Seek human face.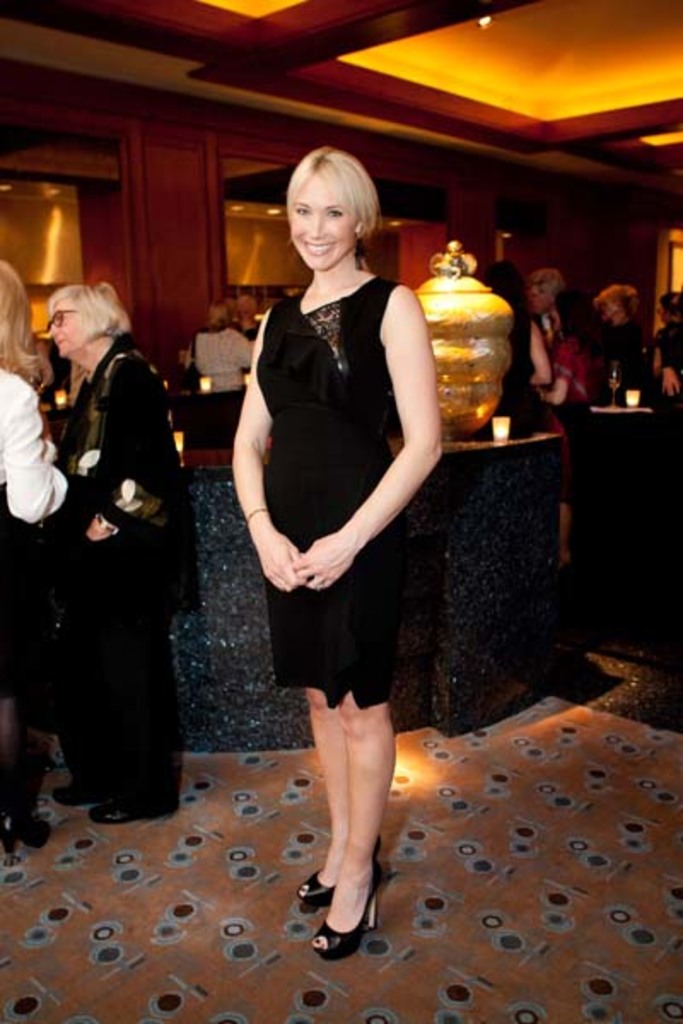
detection(58, 299, 79, 352).
